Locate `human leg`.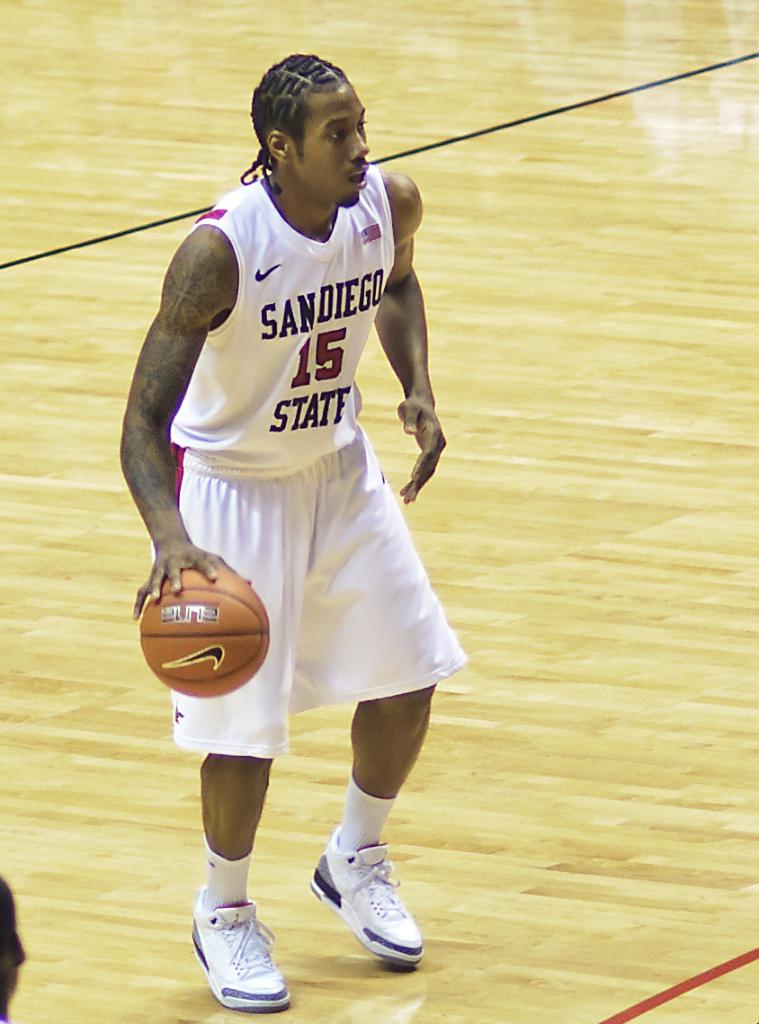
Bounding box: [left=144, top=508, right=294, bottom=1023].
